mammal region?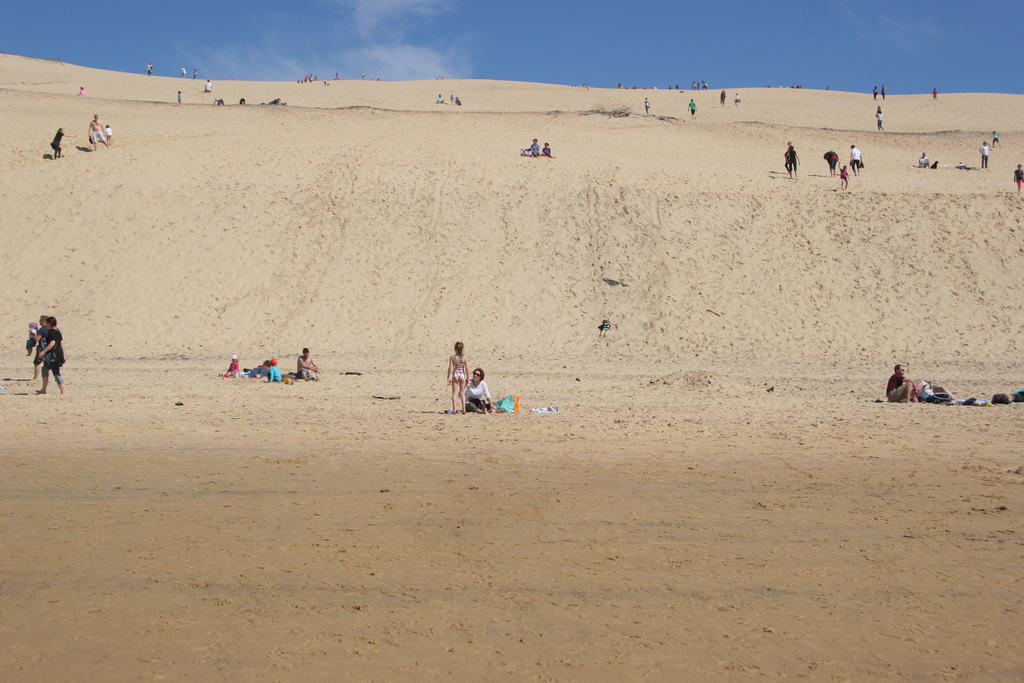
[1013,164,1023,194]
